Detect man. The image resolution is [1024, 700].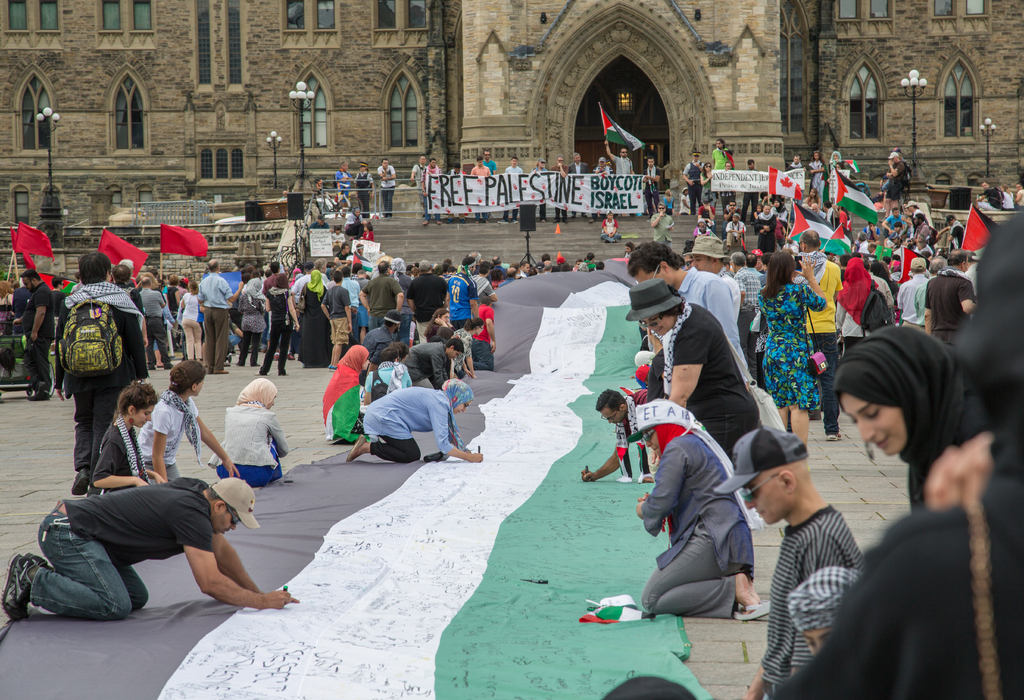
rect(483, 148, 497, 210).
